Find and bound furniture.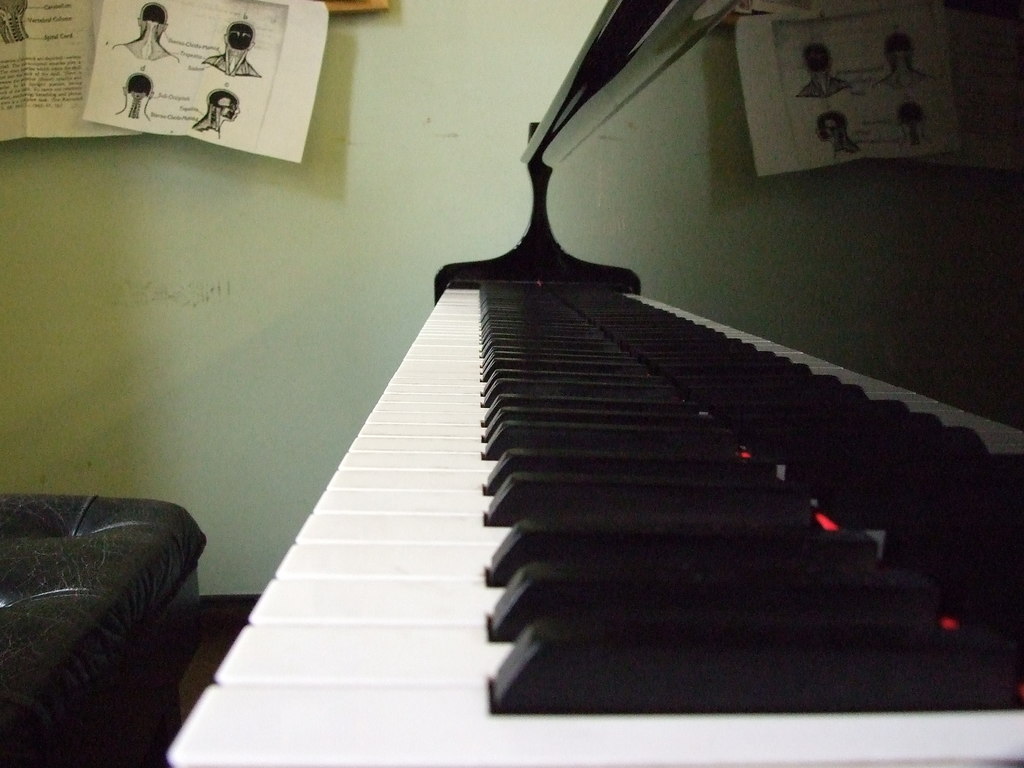
Bound: (0, 495, 202, 767).
